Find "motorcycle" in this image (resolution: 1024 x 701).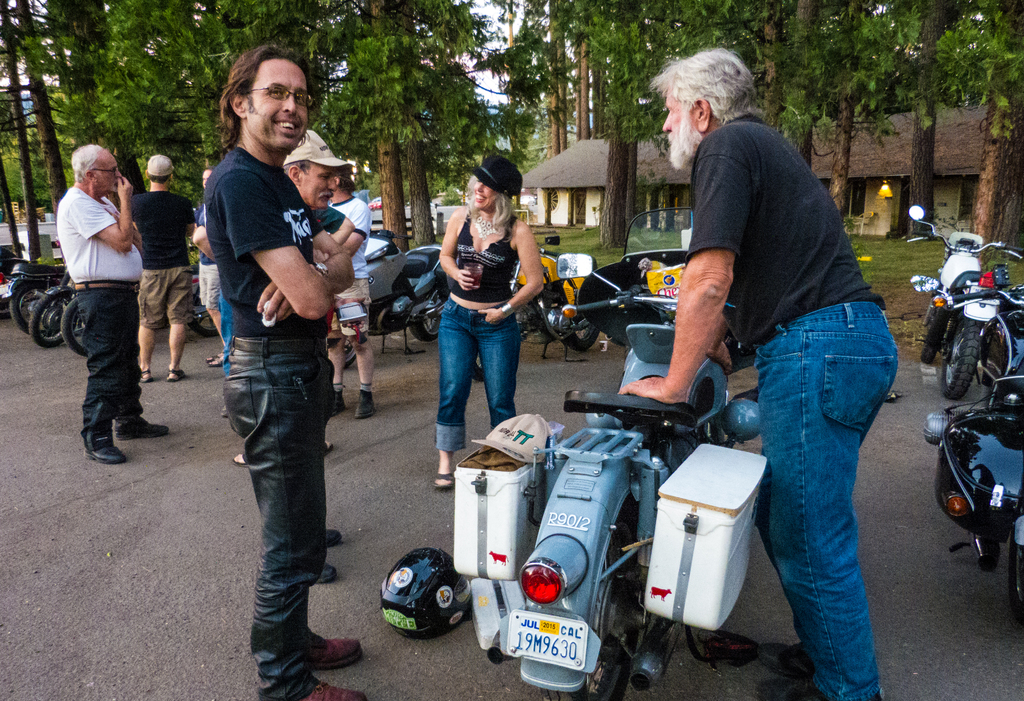
x1=922, y1=233, x2=1019, y2=423.
